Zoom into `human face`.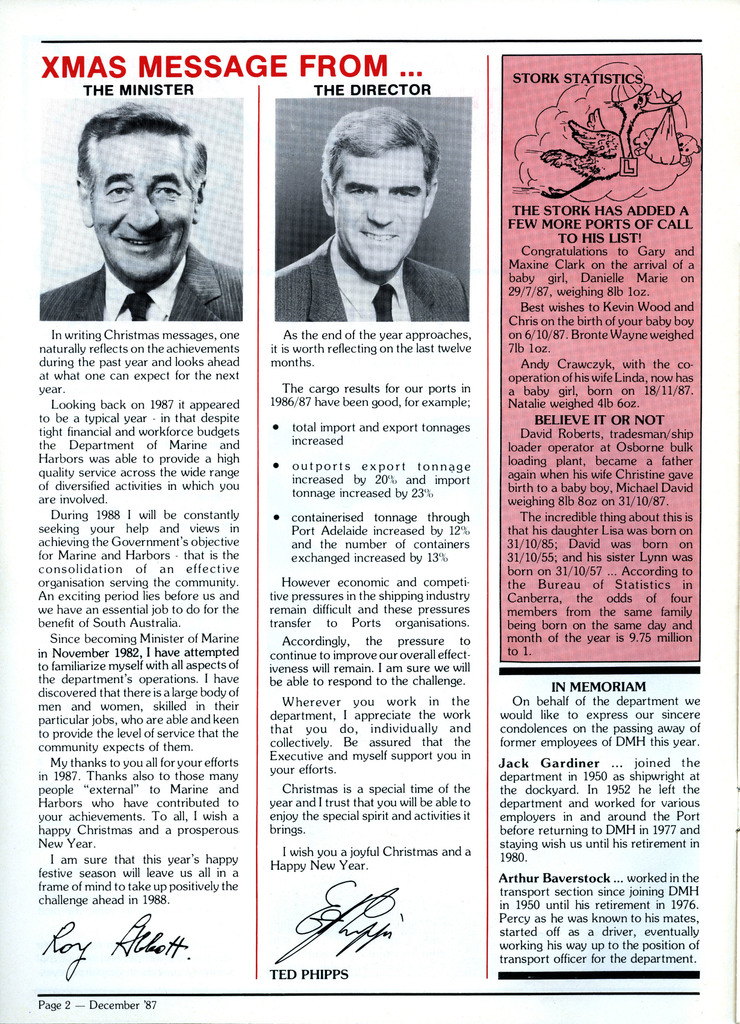
Zoom target: region(341, 147, 424, 268).
